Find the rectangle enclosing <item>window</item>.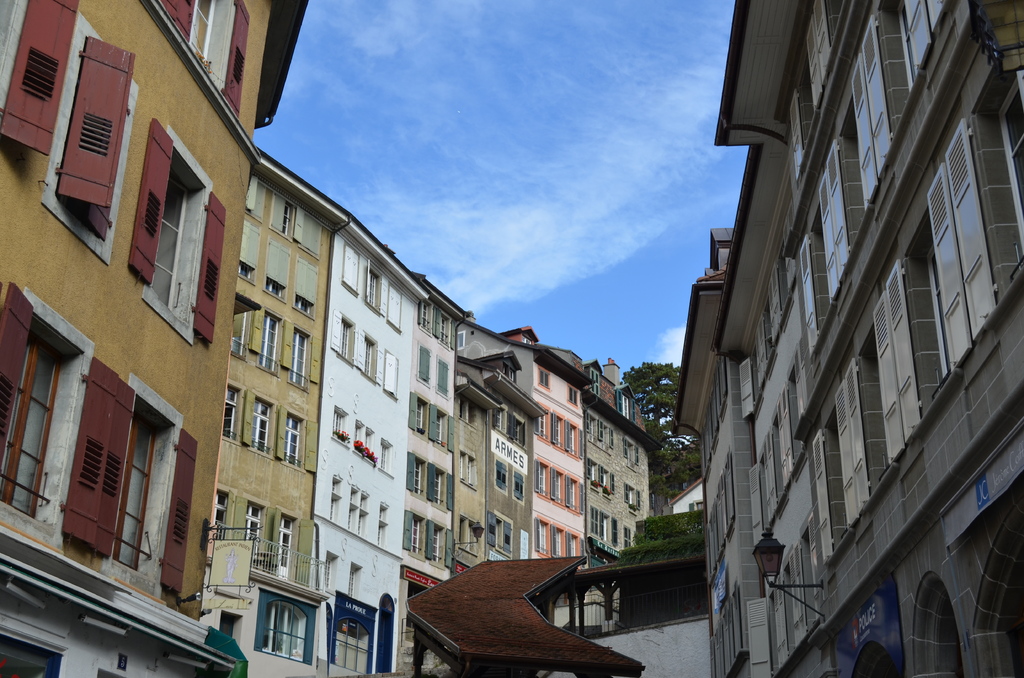
{"left": 250, "top": 175, "right": 262, "bottom": 227}.
